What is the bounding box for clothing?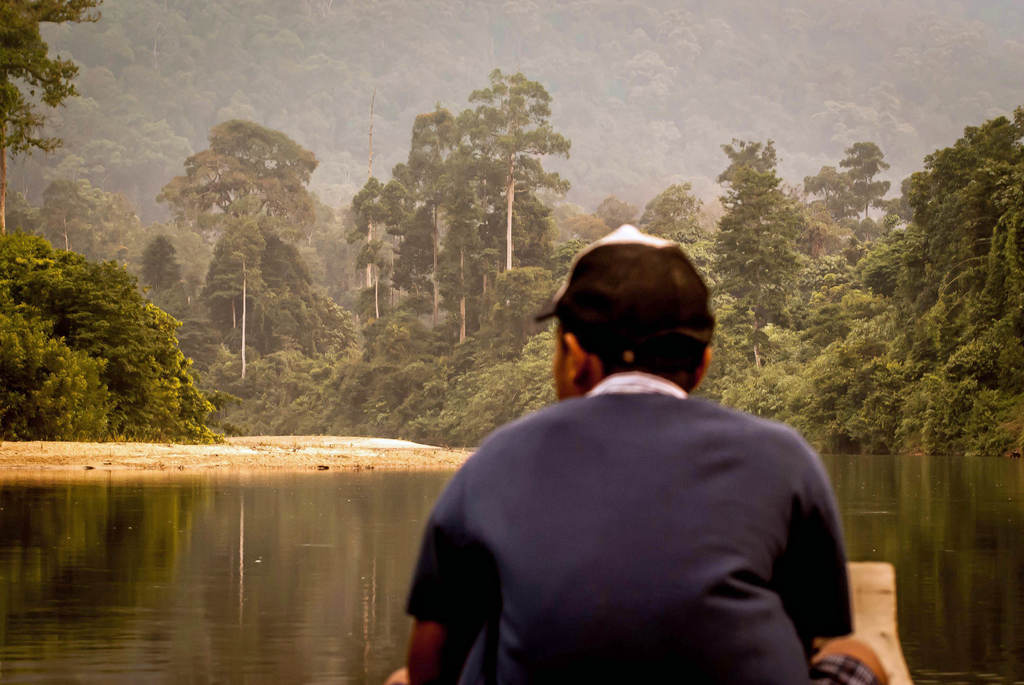
select_region(412, 329, 851, 681).
